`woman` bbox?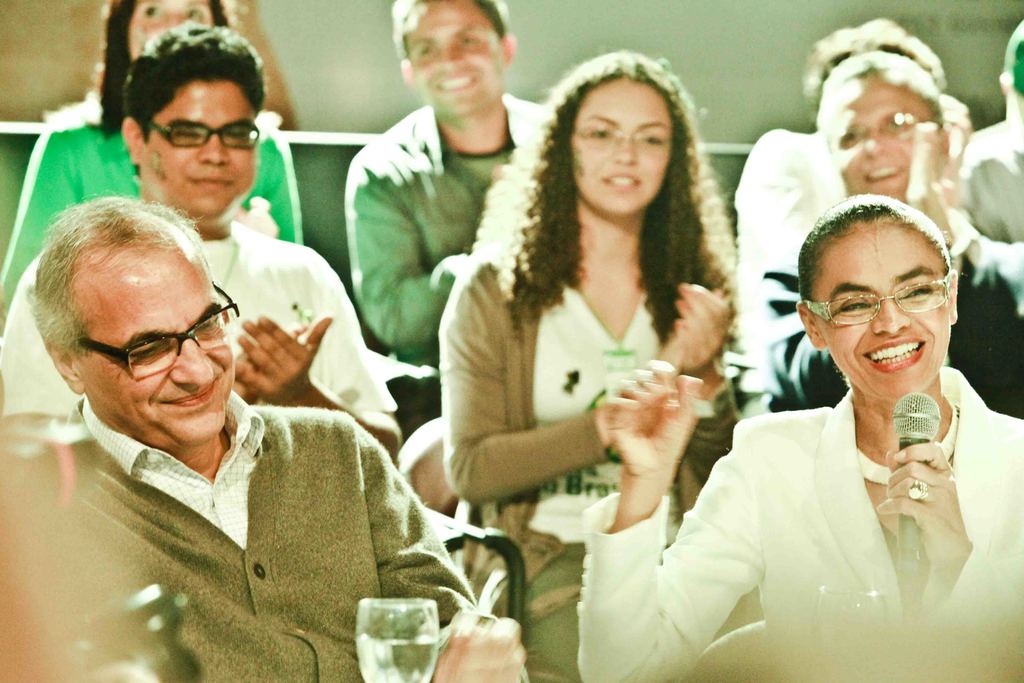
pyautogui.locateOnScreen(0, 0, 309, 325)
